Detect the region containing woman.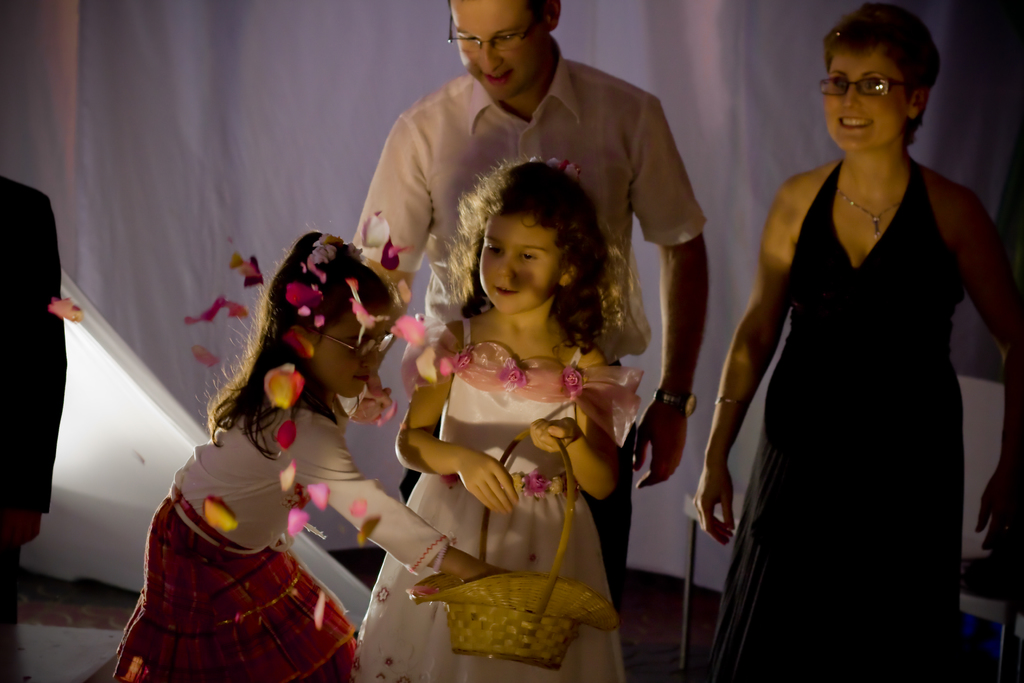
[693,0,1023,682].
